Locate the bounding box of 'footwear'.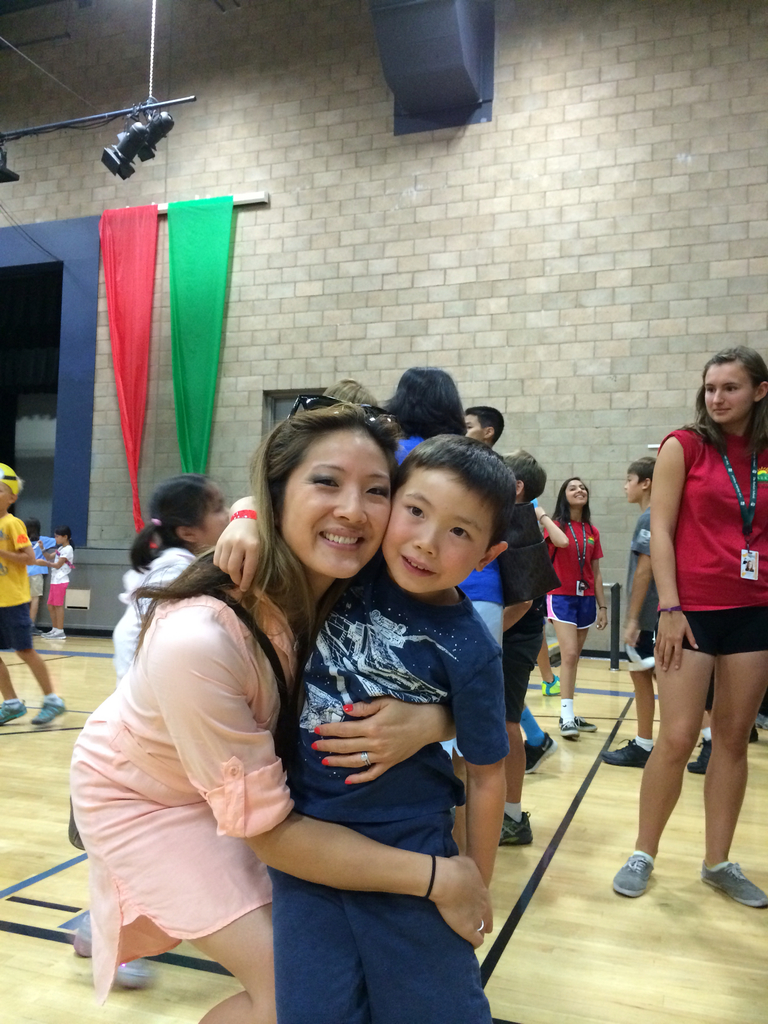
Bounding box: bbox(689, 735, 708, 777).
